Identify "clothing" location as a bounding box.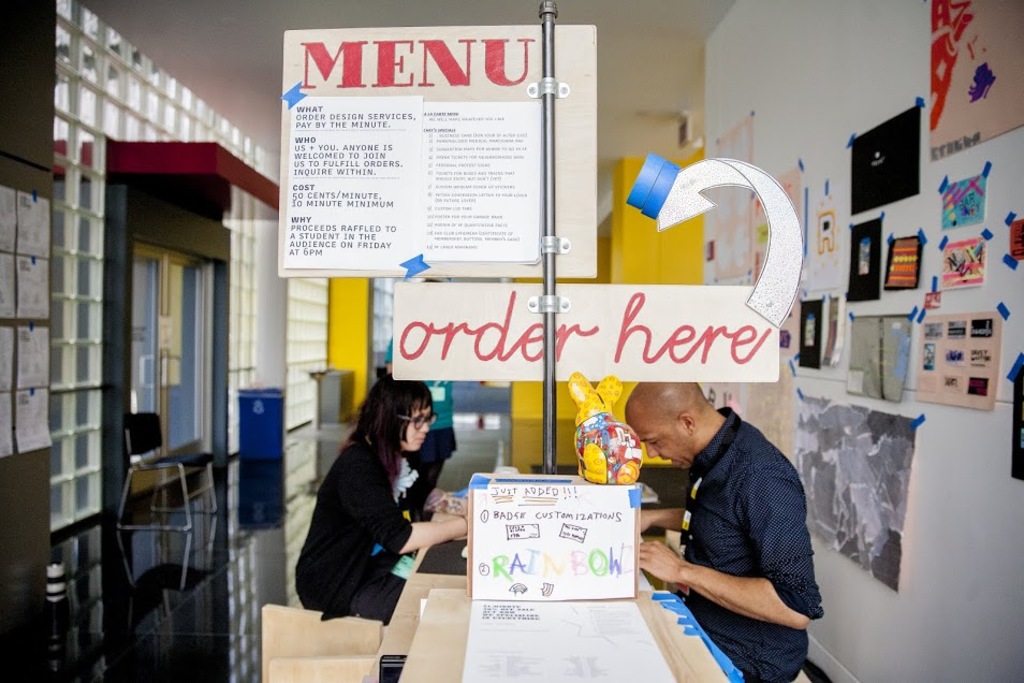
x1=296, y1=428, x2=434, y2=626.
